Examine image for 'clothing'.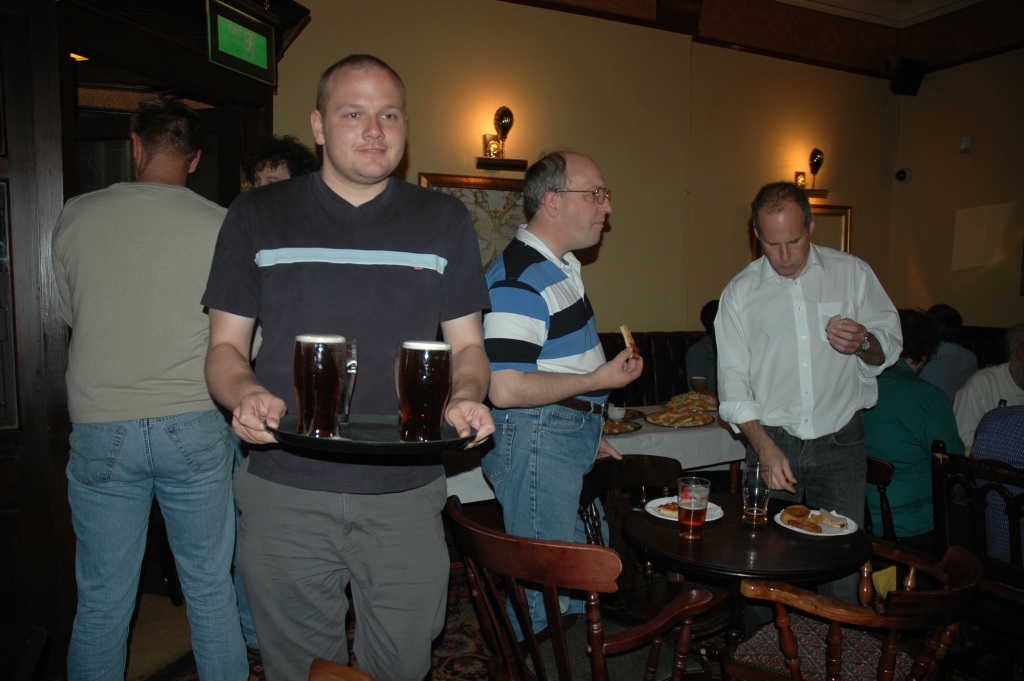
Examination result: x1=854 y1=362 x2=970 y2=543.
